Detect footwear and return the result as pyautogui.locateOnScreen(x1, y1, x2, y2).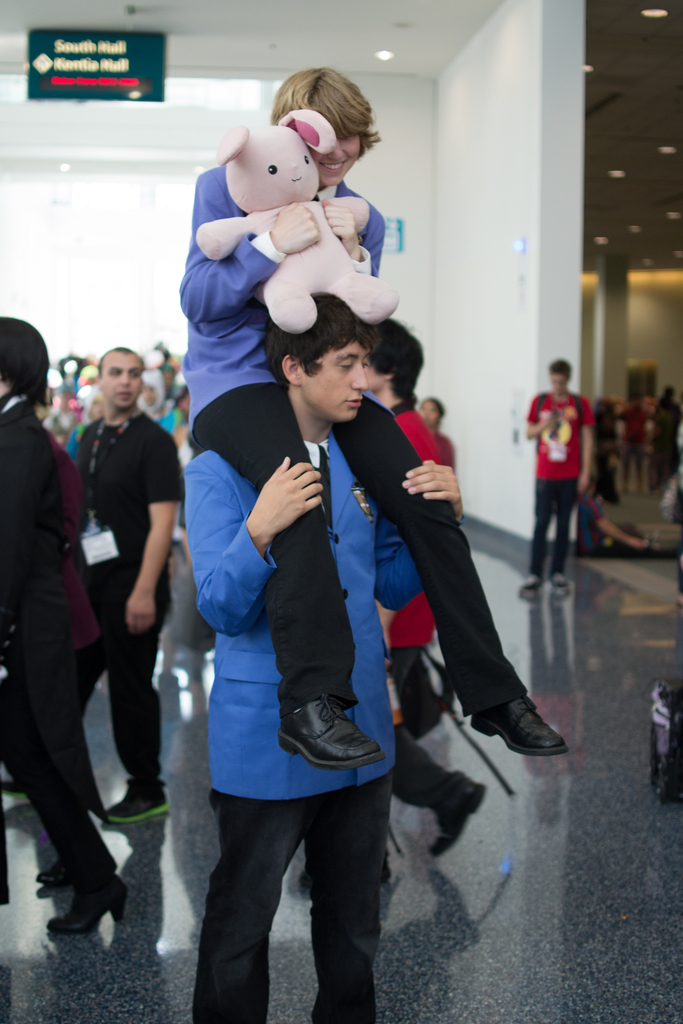
pyautogui.locateOnScreen(516, 574, 543, 593).
